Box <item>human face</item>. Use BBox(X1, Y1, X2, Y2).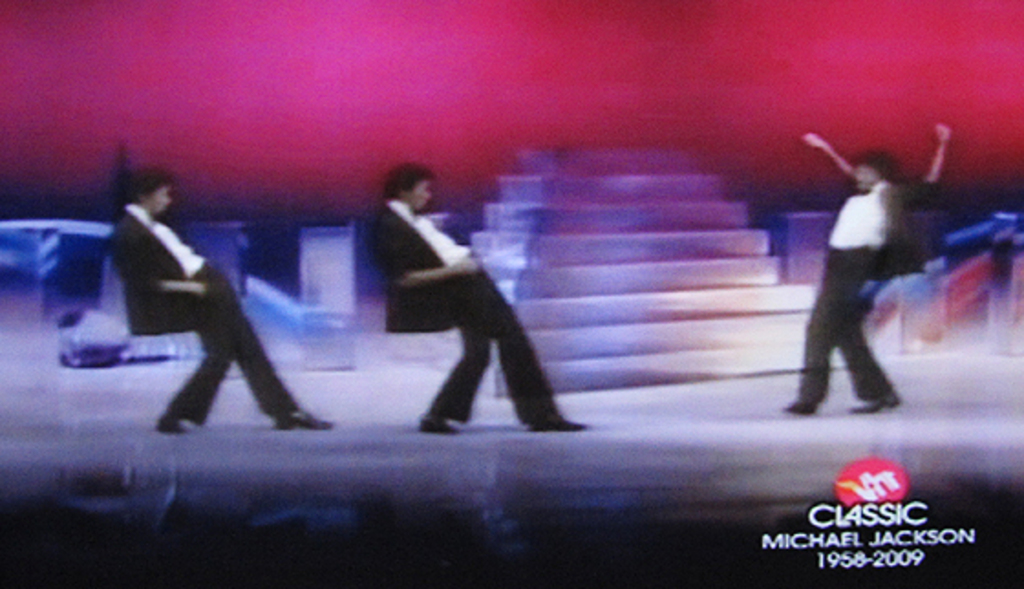
BBox(852, 163, 874, 194).
